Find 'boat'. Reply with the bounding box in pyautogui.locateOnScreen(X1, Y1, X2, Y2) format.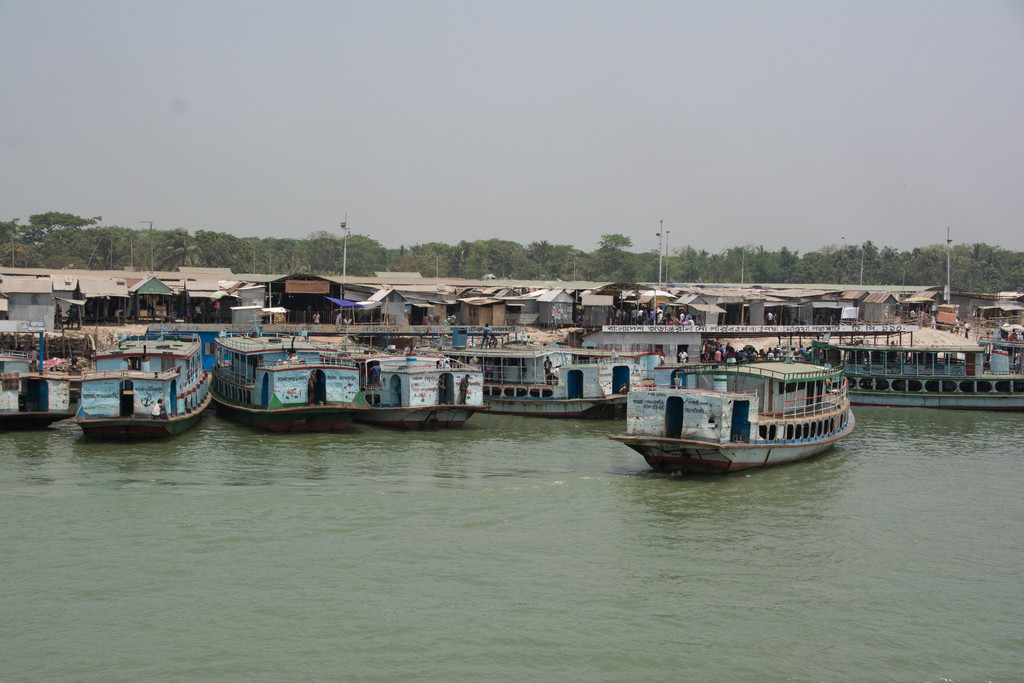
pyautogui.locateOnScreen(329, 332, 490, 431).
